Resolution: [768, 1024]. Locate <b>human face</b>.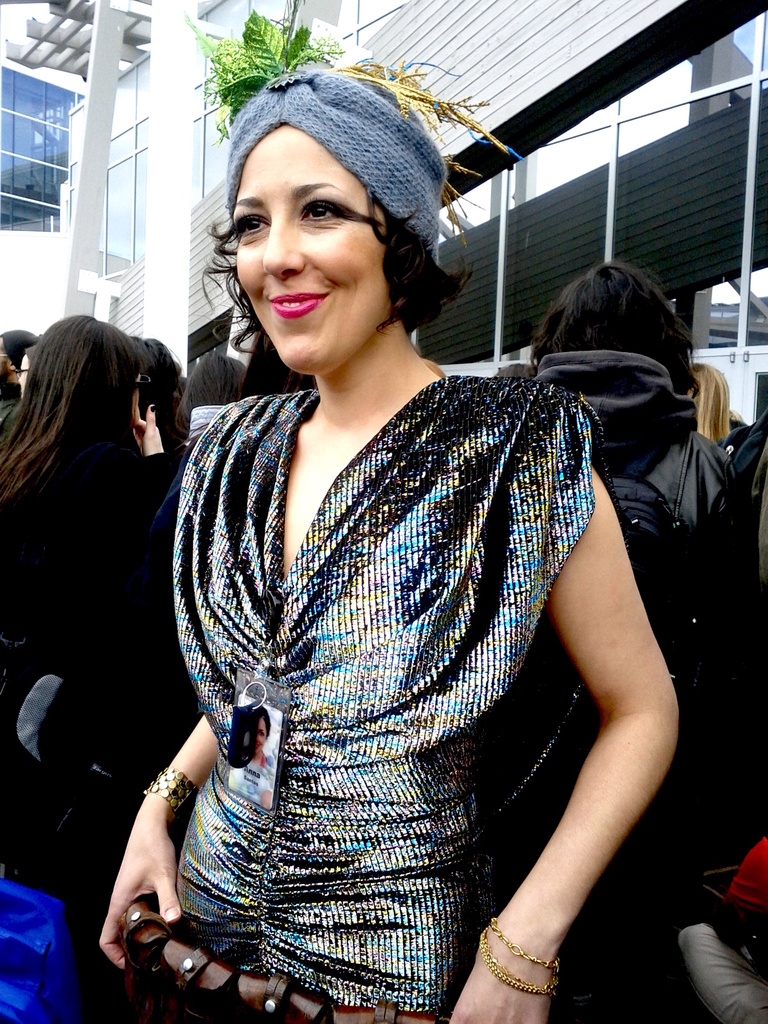
l=223, t=123, r=386, b=378.
